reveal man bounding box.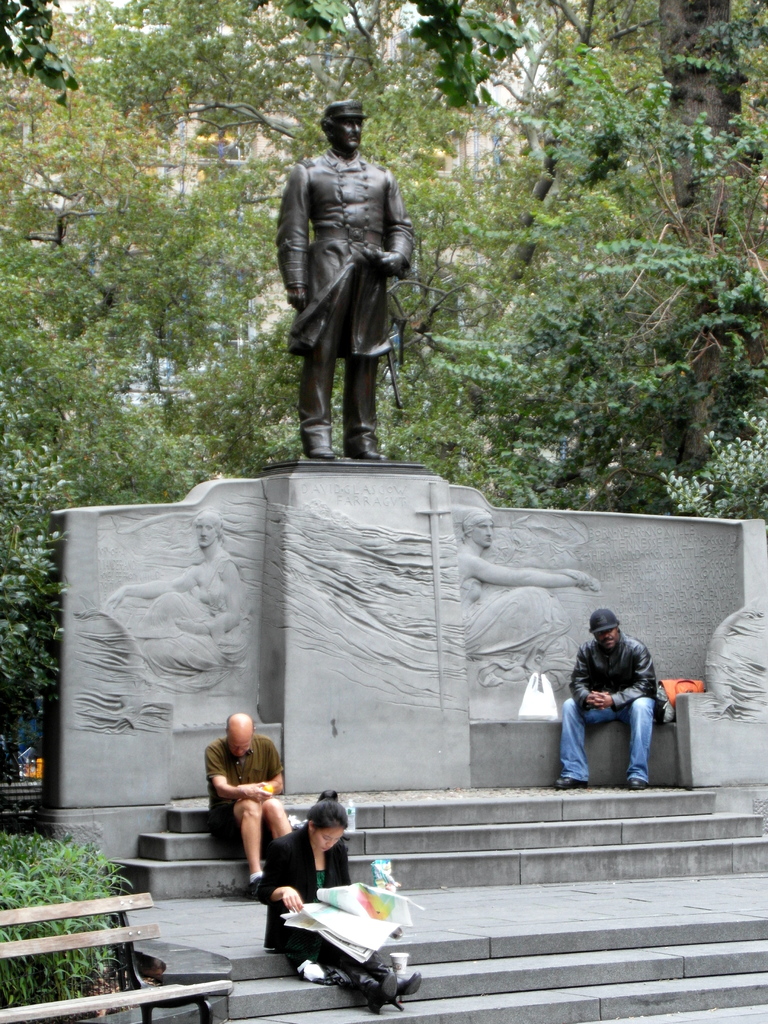
Revealed: 278,97,419,462.
